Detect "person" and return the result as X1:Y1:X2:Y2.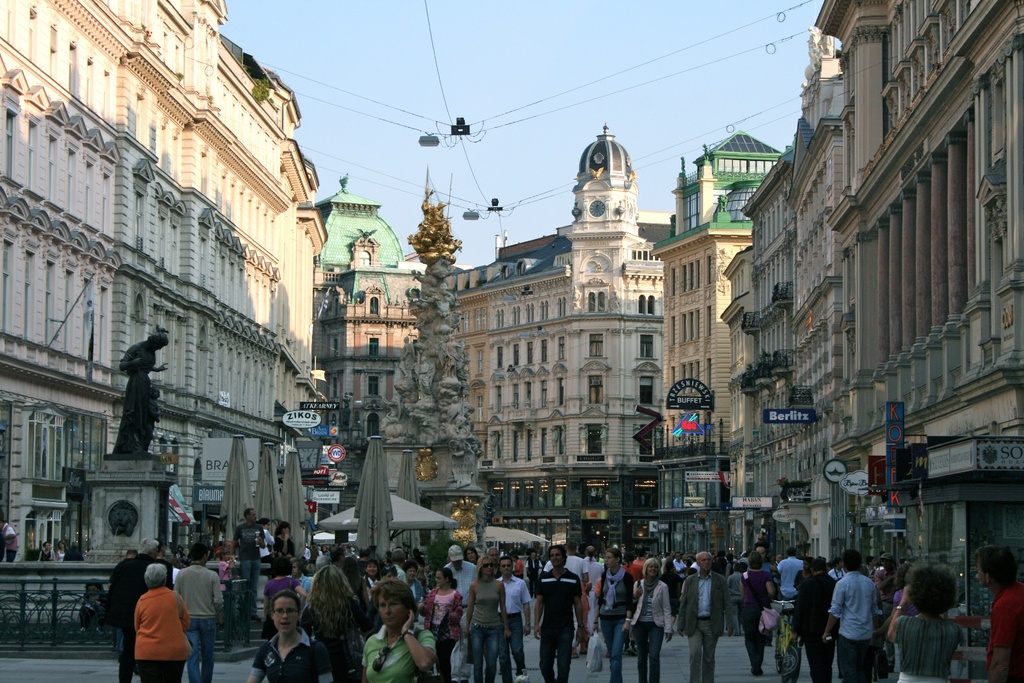
461:554:512:681.
